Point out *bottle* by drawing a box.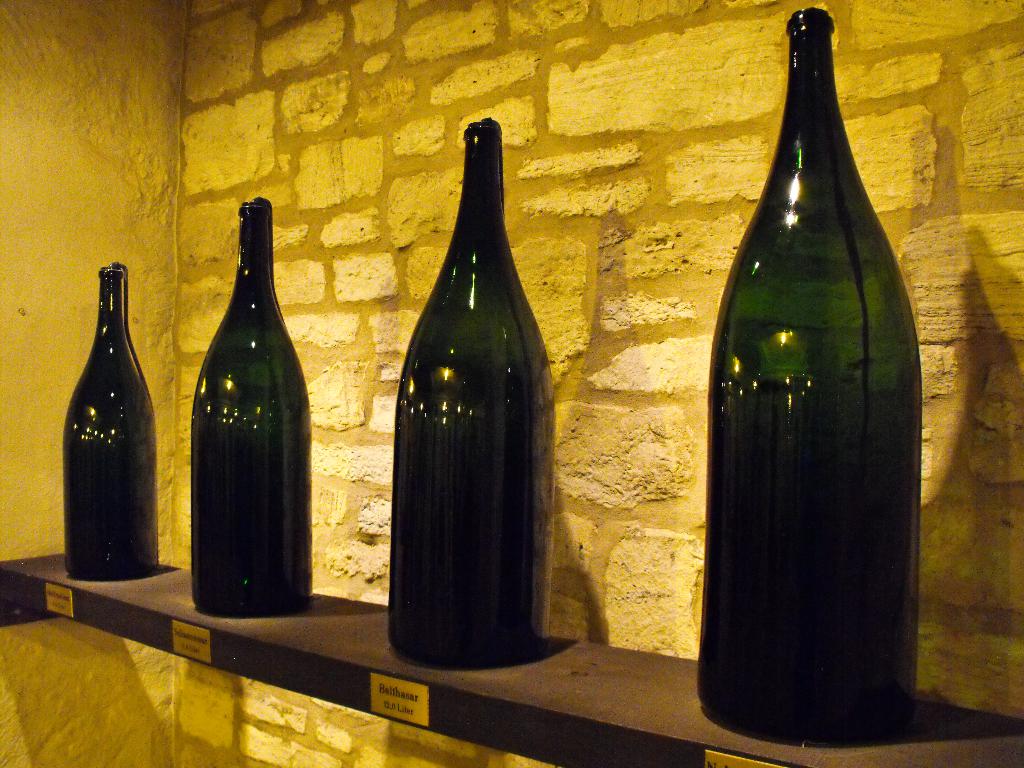
left=190, top=192, right=320, bottom=621.
